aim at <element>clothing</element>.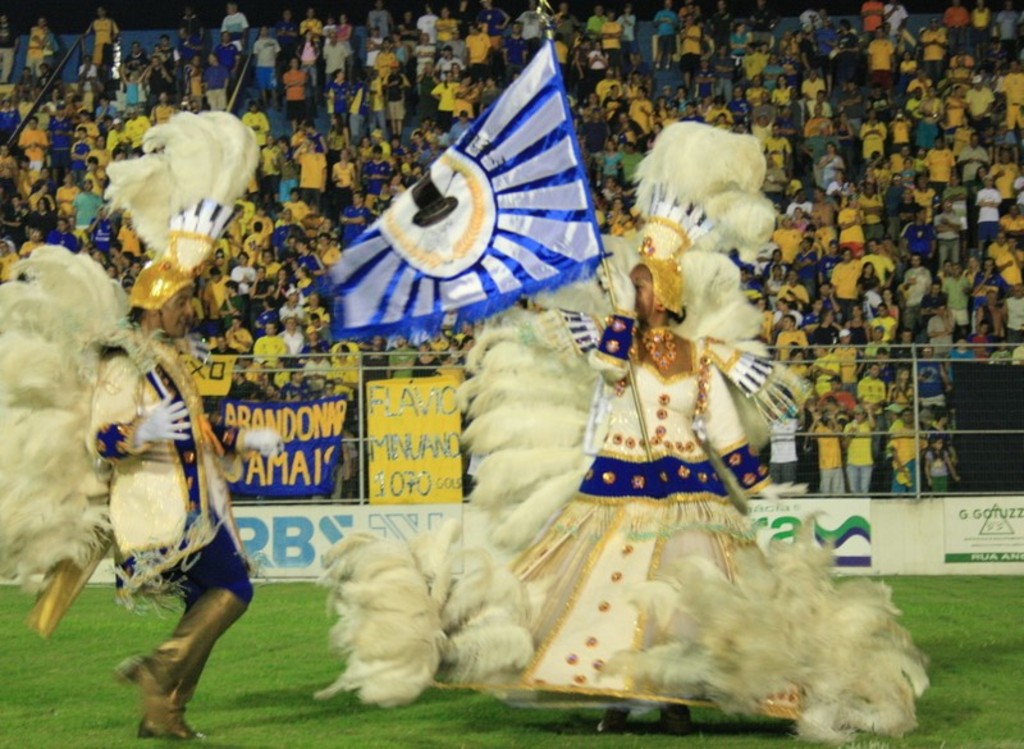
Aimed at 10:125:35:177.
